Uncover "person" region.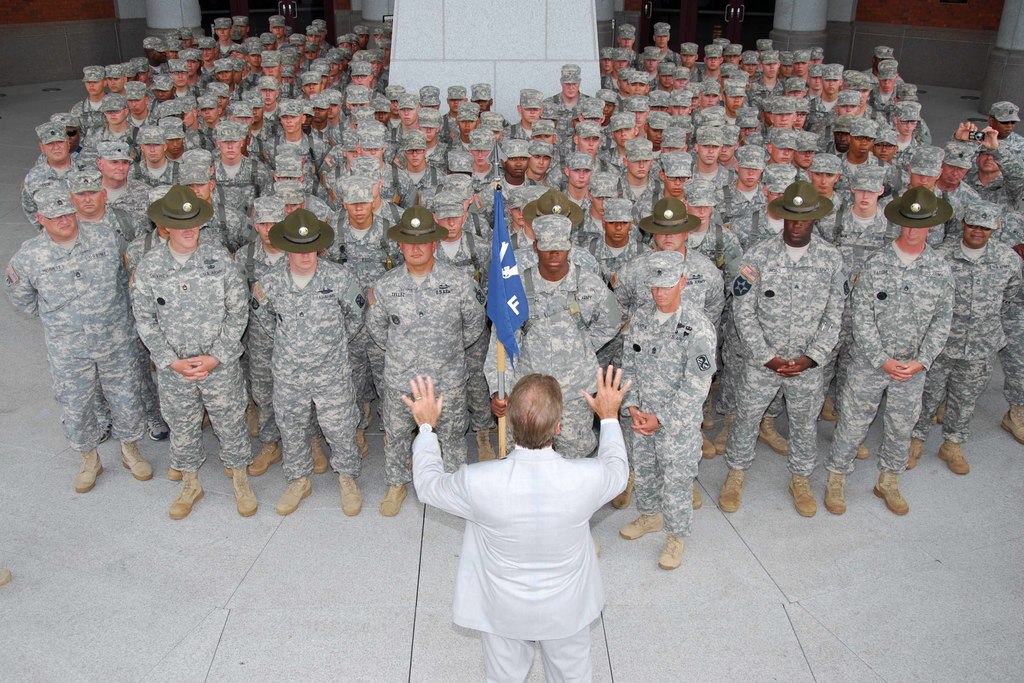
Uncovered: bbox(723, 168, 829, 448).
